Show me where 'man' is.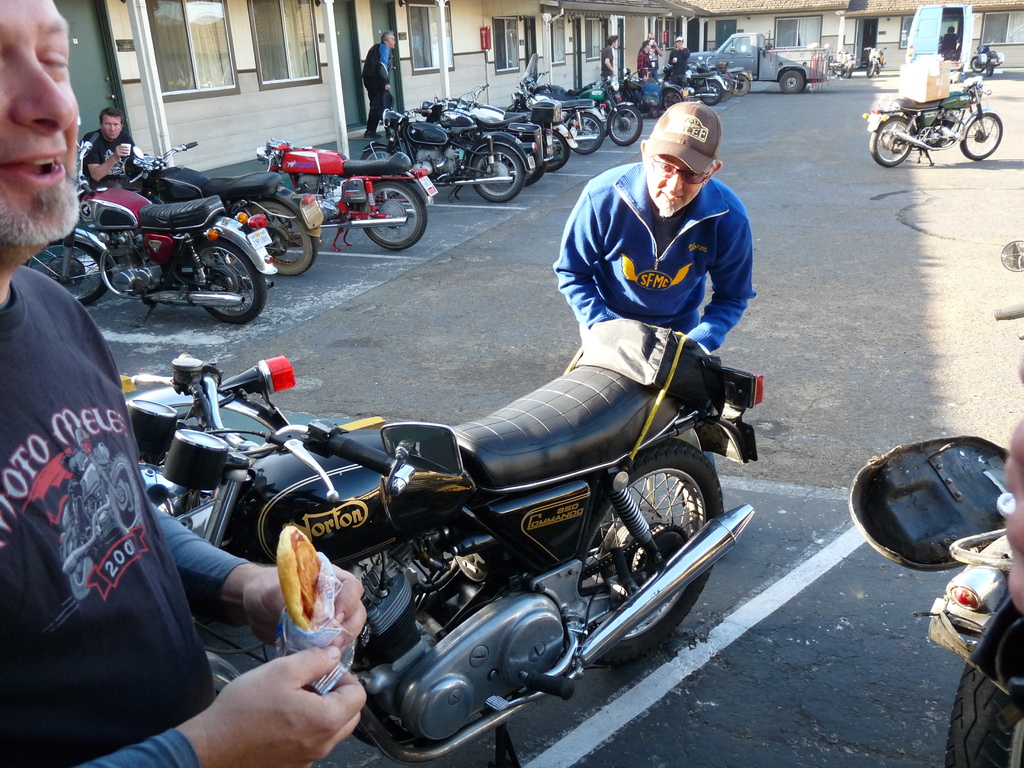
'man' is at left=643, top=31, right=663, bottom=83.
